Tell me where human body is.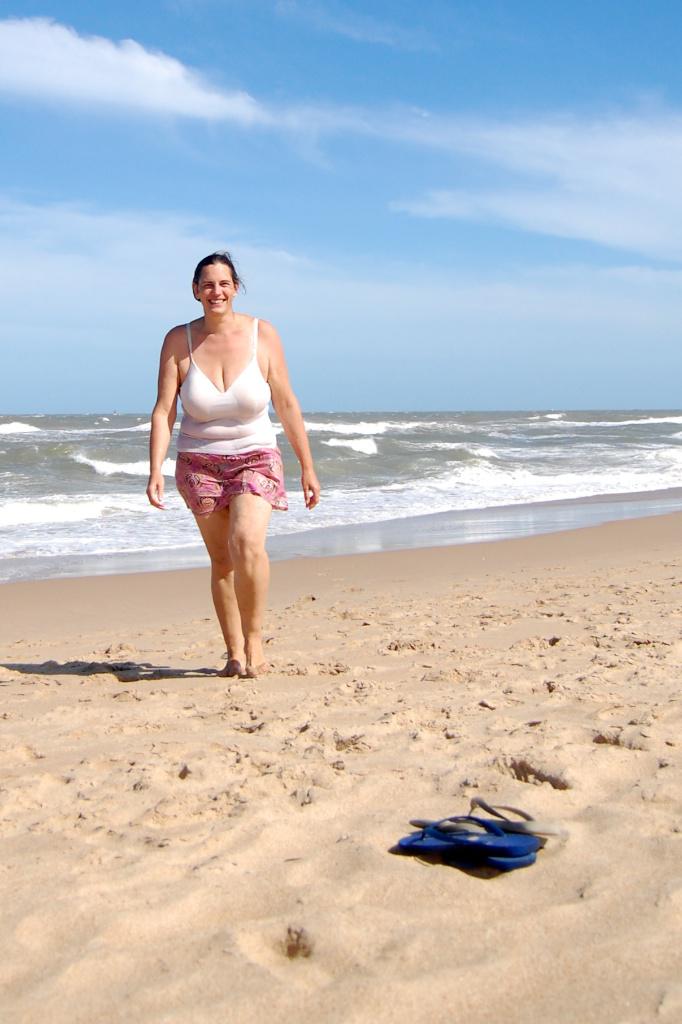
human body is at 145, 252, 313, 668.
